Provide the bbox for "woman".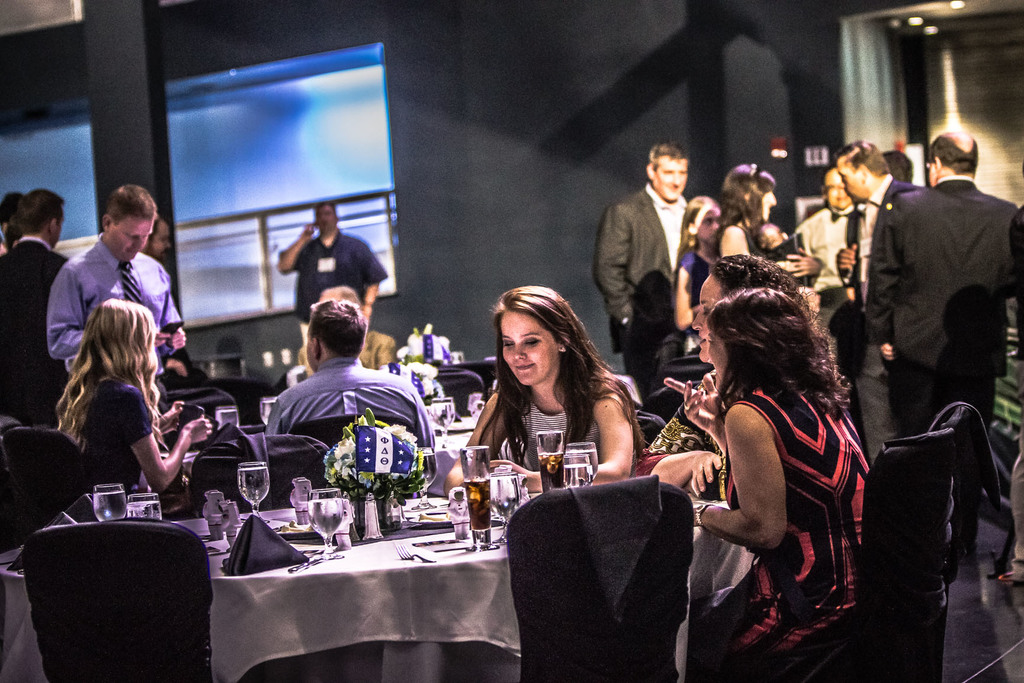
(left=719, top=158, right=832, bottom=289).
